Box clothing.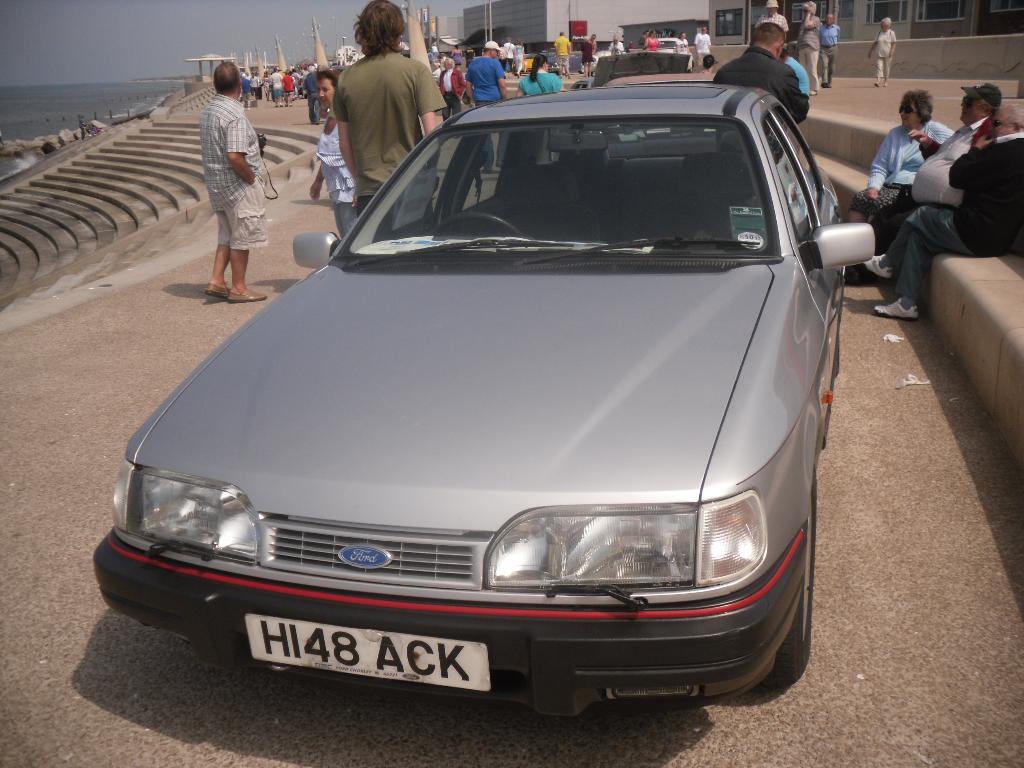
box(756, 3, 789, 33).
